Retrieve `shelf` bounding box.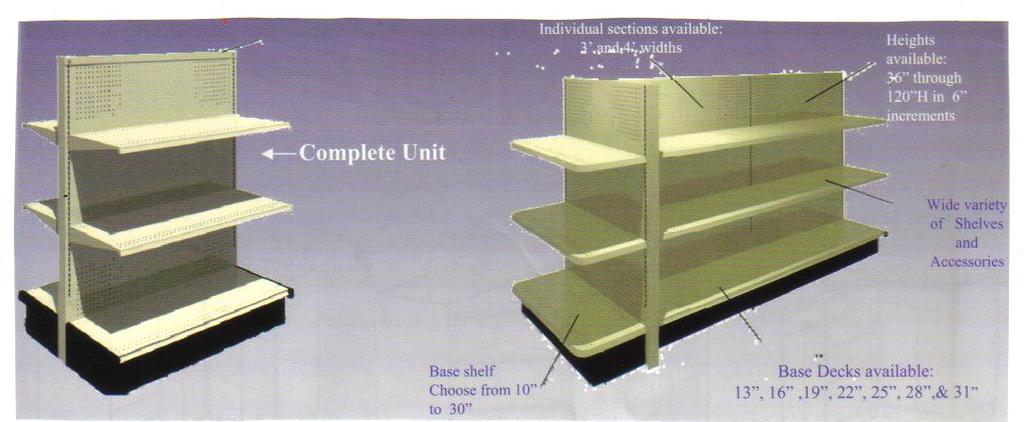
Bounding box: 64/153/298/249.
